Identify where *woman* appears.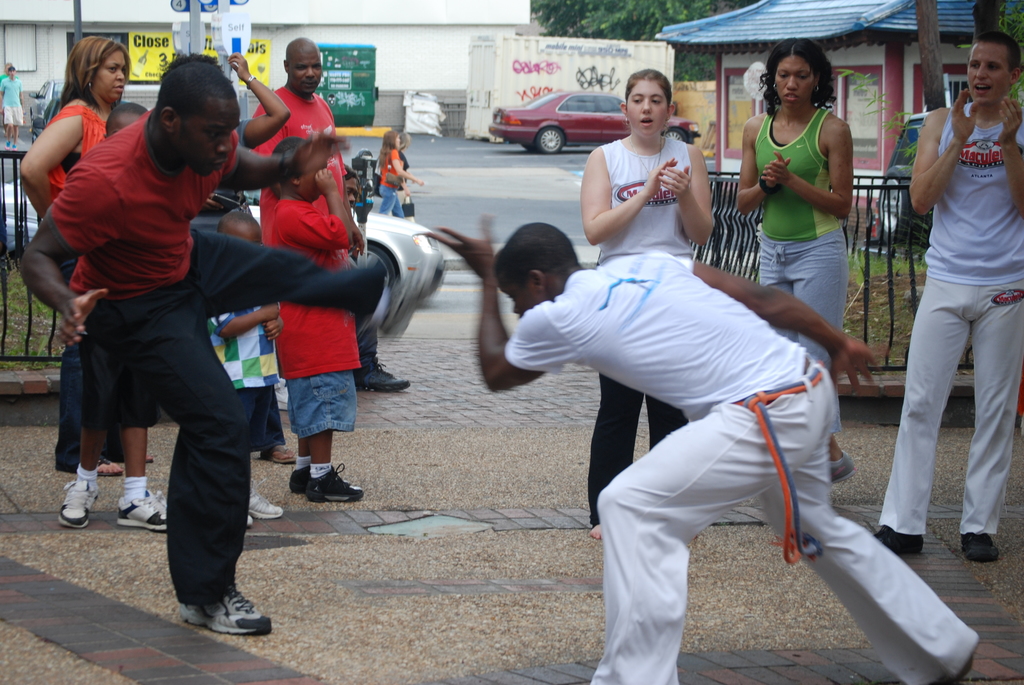
Appears at 580,67,716,539.
